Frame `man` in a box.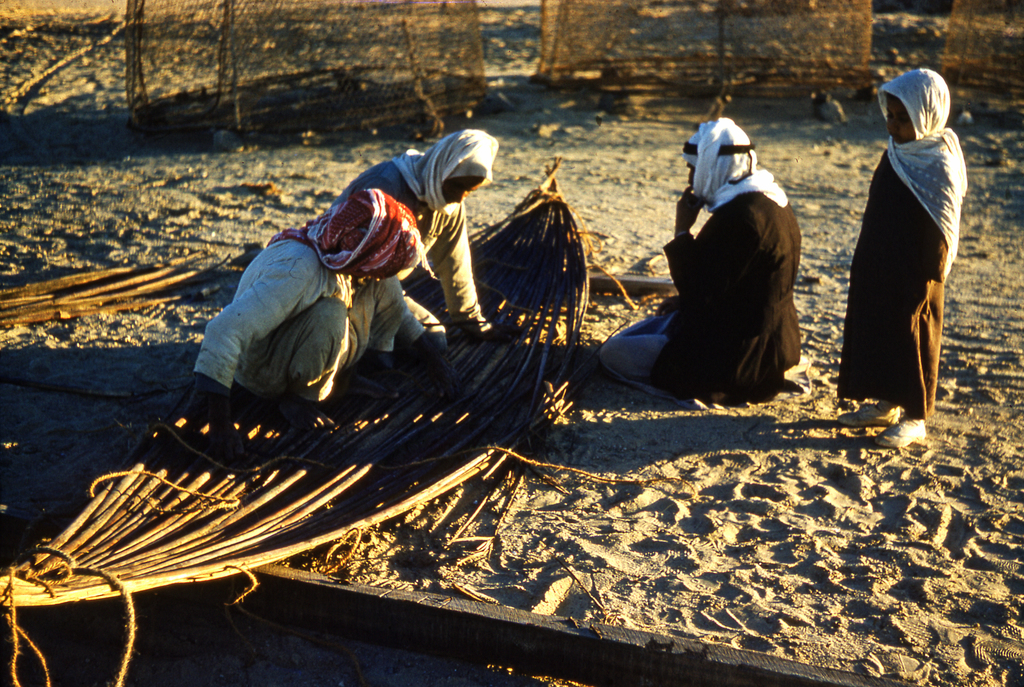
locate(624, 118, 817, 413).
